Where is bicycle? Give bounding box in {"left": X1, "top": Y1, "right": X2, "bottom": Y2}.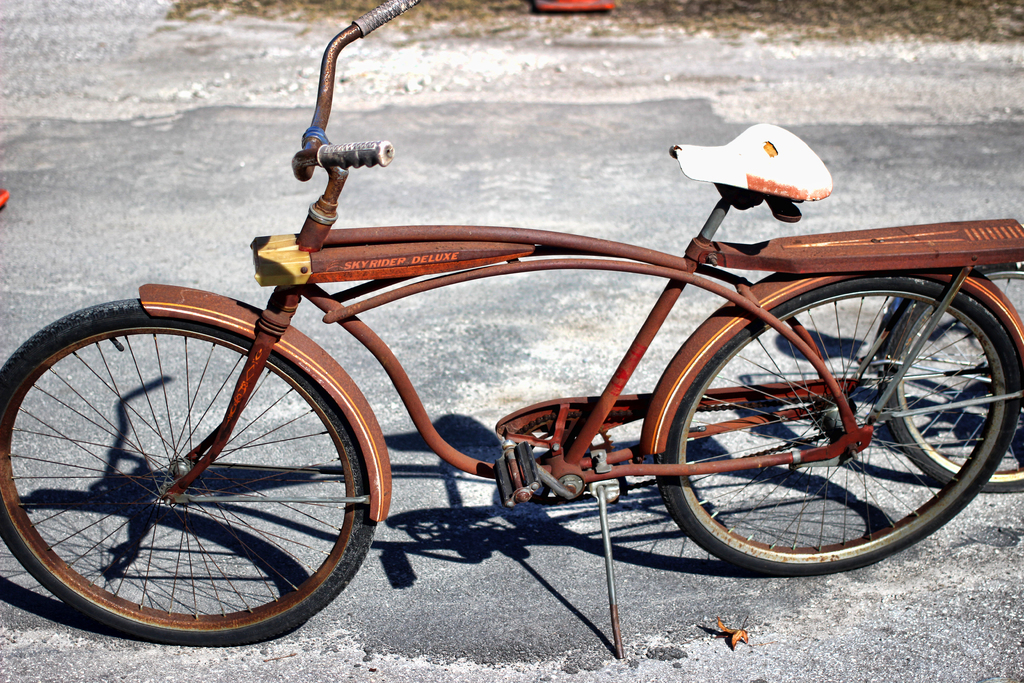
{"left": 28, "top": 32, "right": 990, "bottom": 644}.
